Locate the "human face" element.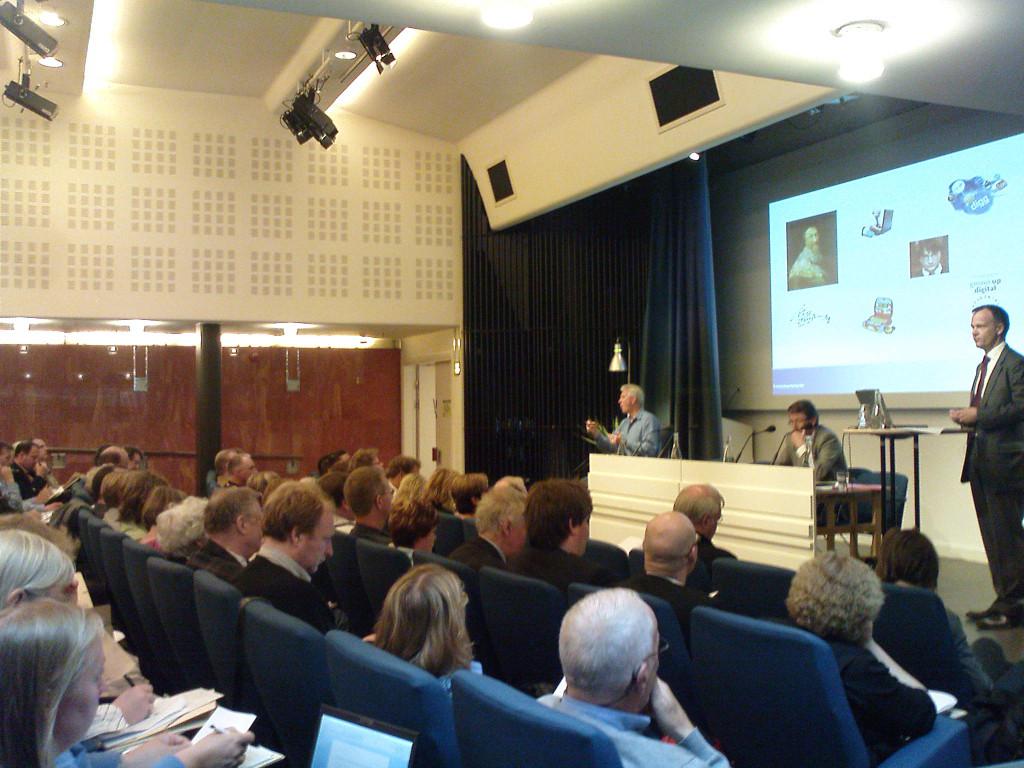
Element bbox: (797,216,826,260).
